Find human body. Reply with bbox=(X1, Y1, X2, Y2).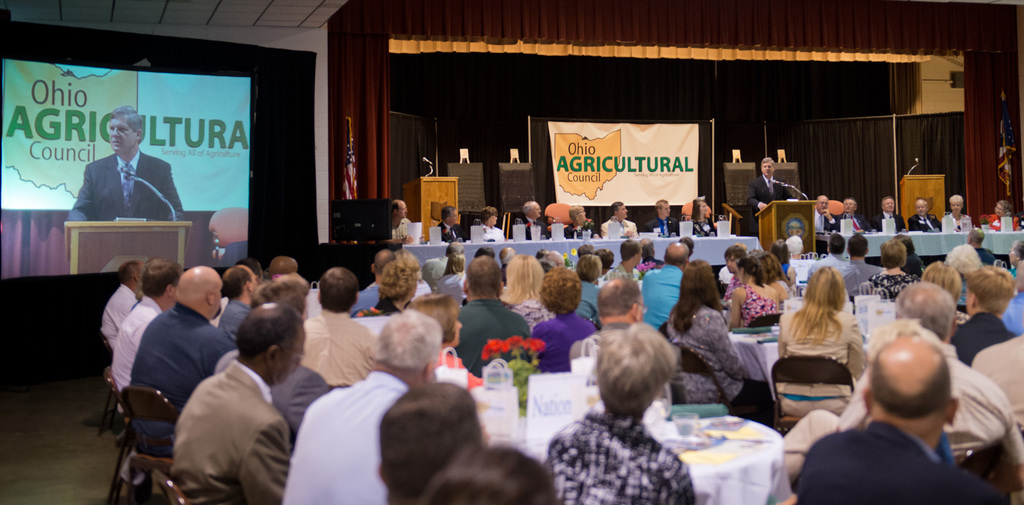
bbox=(601, 201, 641, 242).
